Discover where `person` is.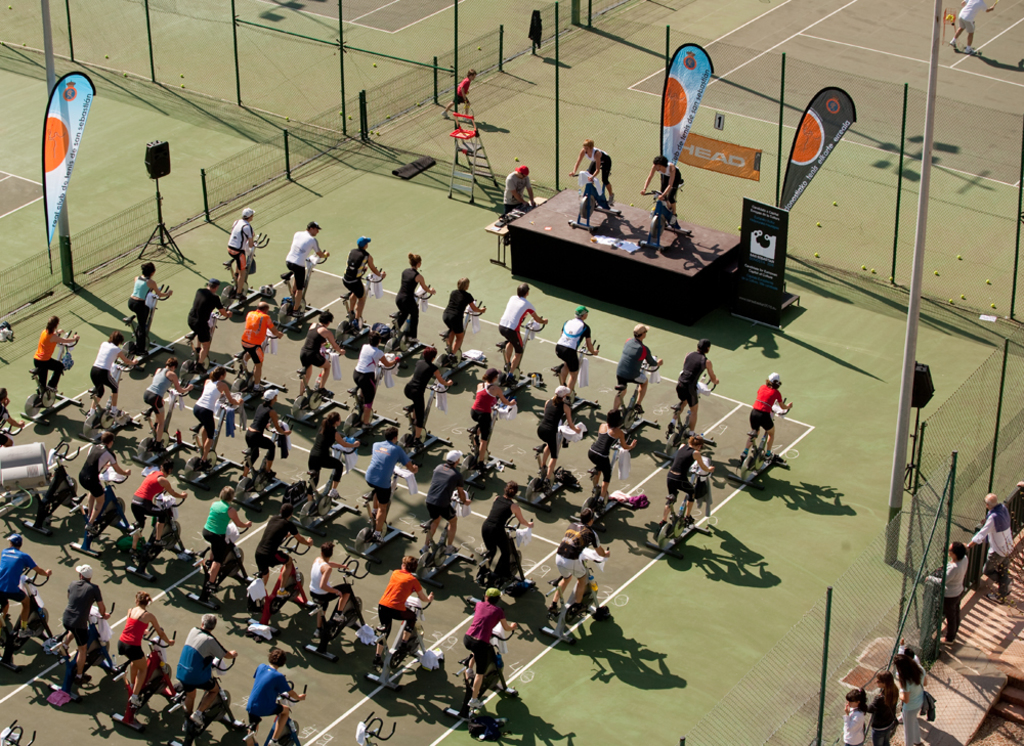
Discovered at [88, 330, 141, 413].
